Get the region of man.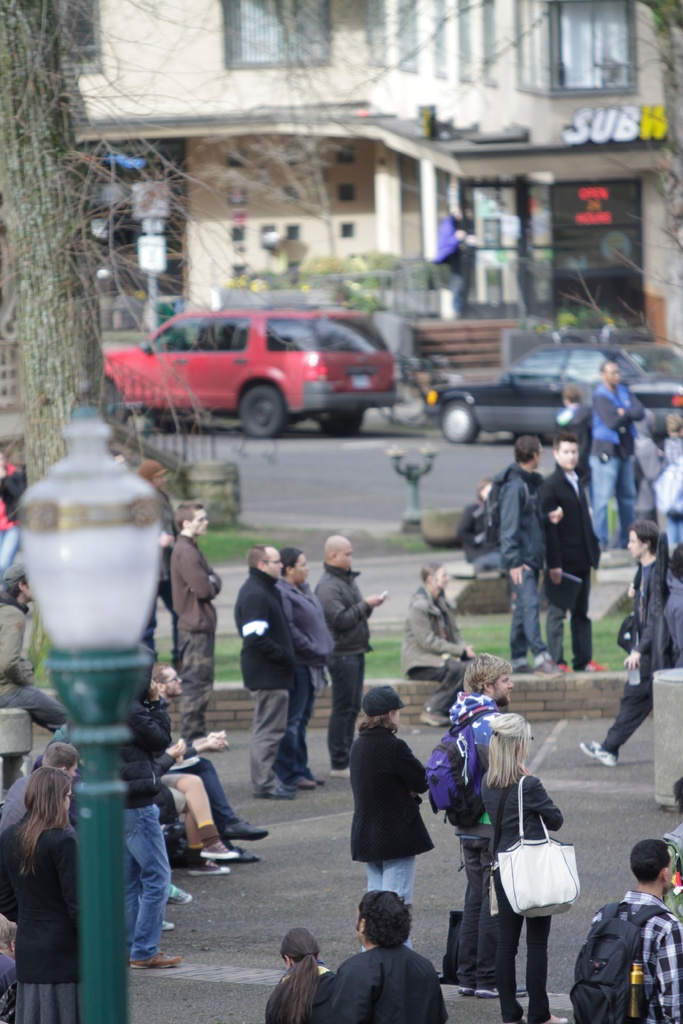
rect(589, 359, 649, 557).
